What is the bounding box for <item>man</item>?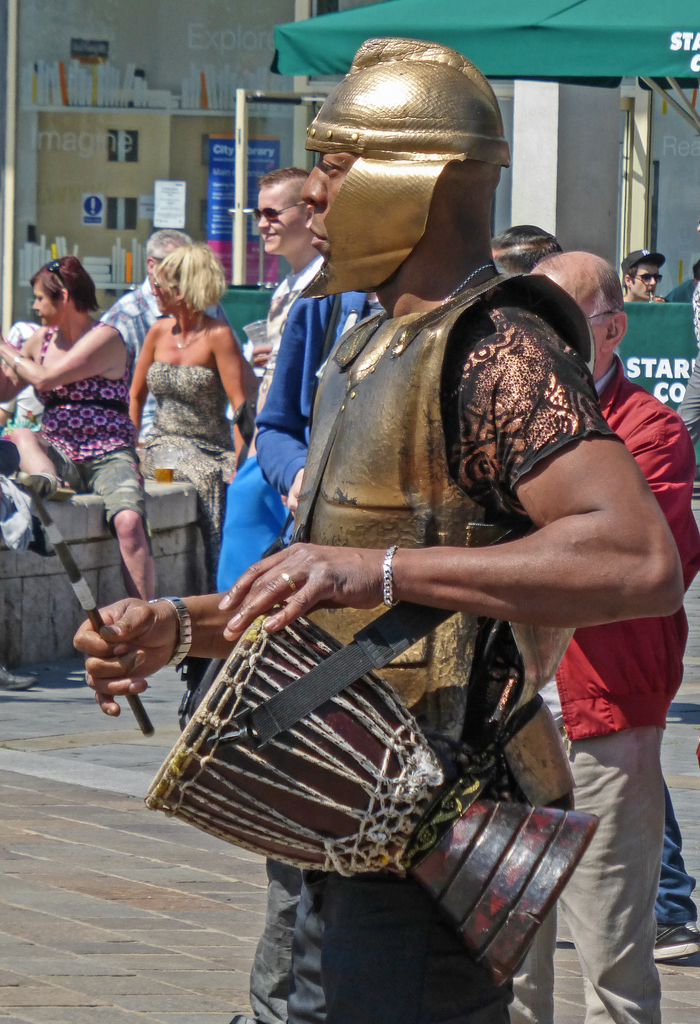
bbox(236, 163, 319, 435).
